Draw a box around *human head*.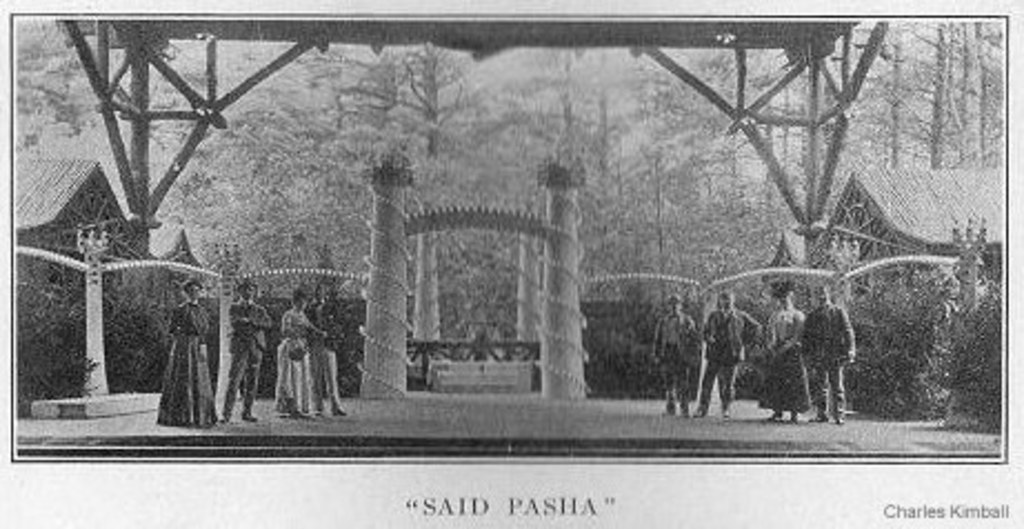
(x1=780, y1=293, x2=795, y2=305).
